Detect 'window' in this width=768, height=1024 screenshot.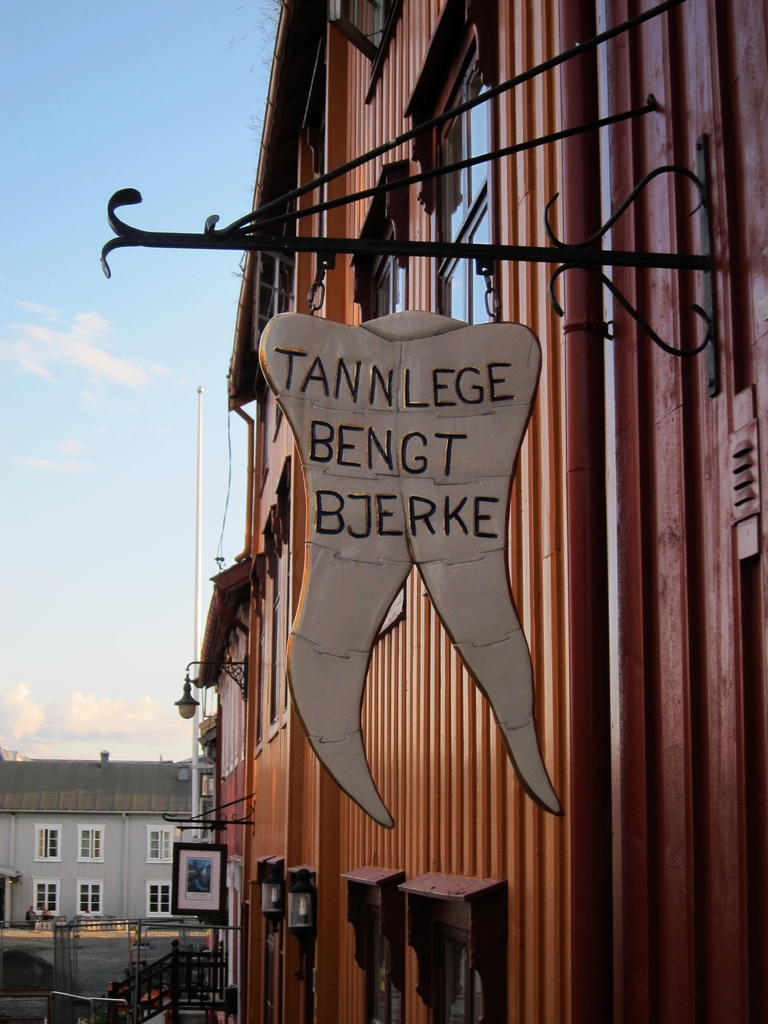
Detection: region(73, 877, 105, 918).
